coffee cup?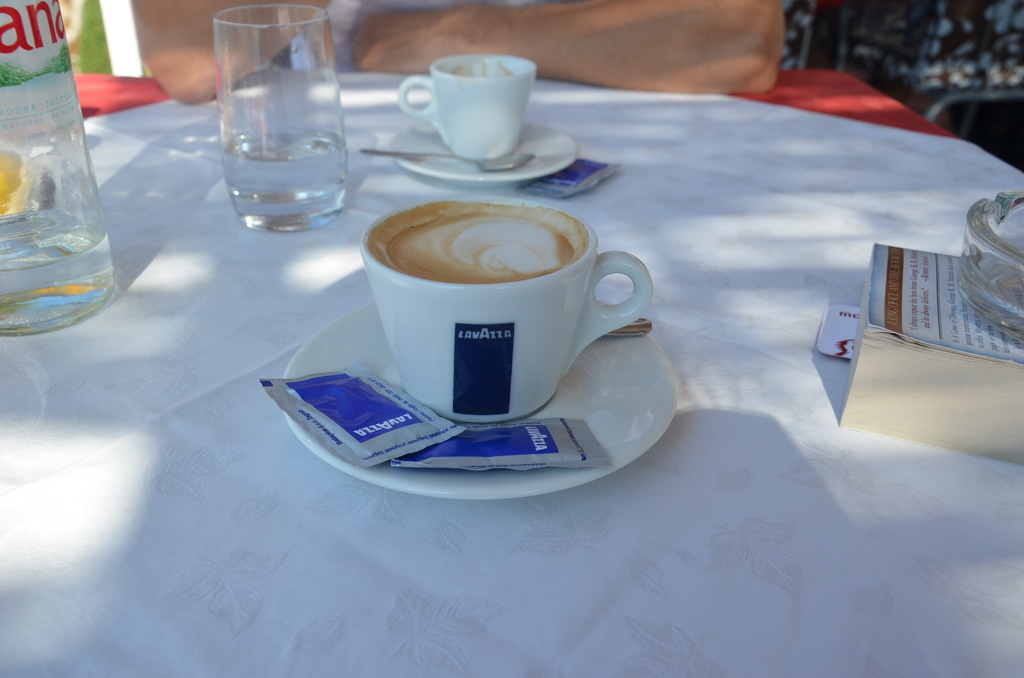
396:54:538:157
